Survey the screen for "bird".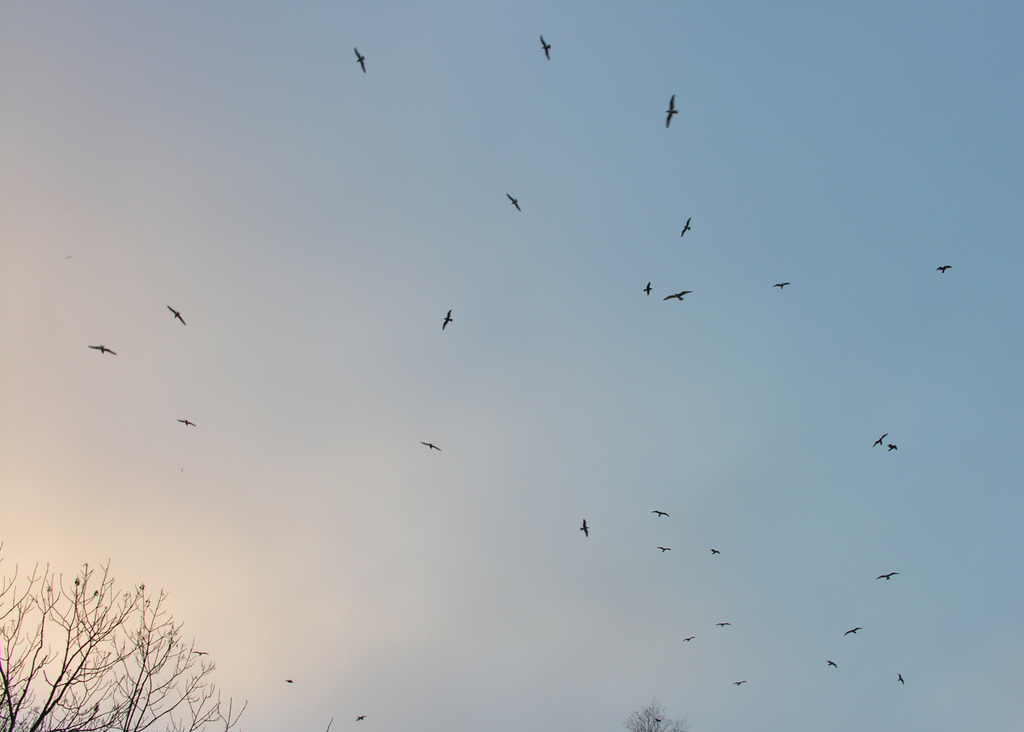
Survey found: (left=729, top=681, right=750, bottom=686).
